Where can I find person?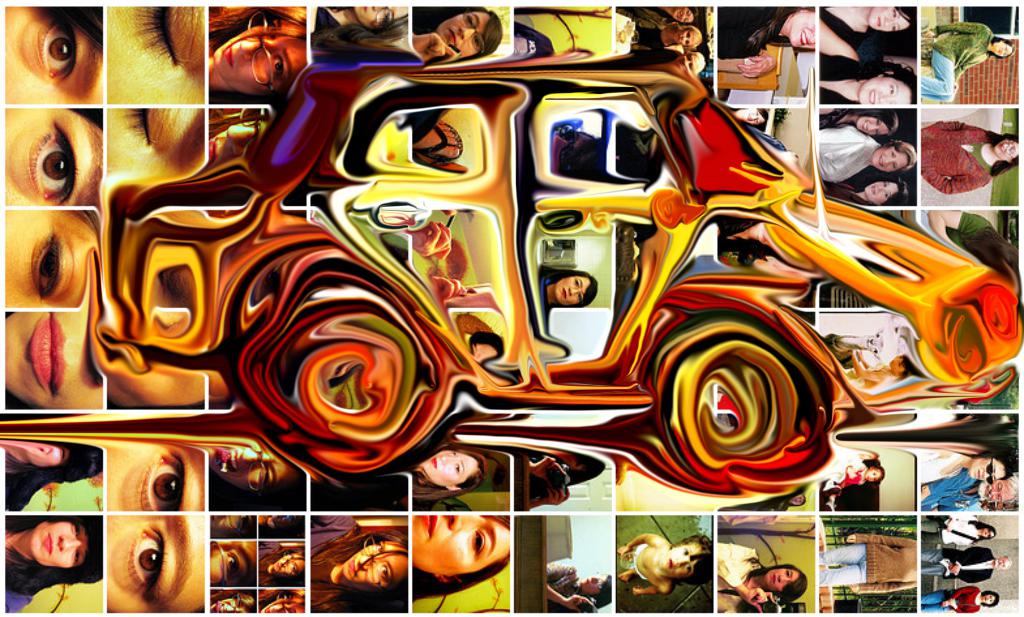
You can find it at [x1=920, y1=543, x2=1012, y2=580].
